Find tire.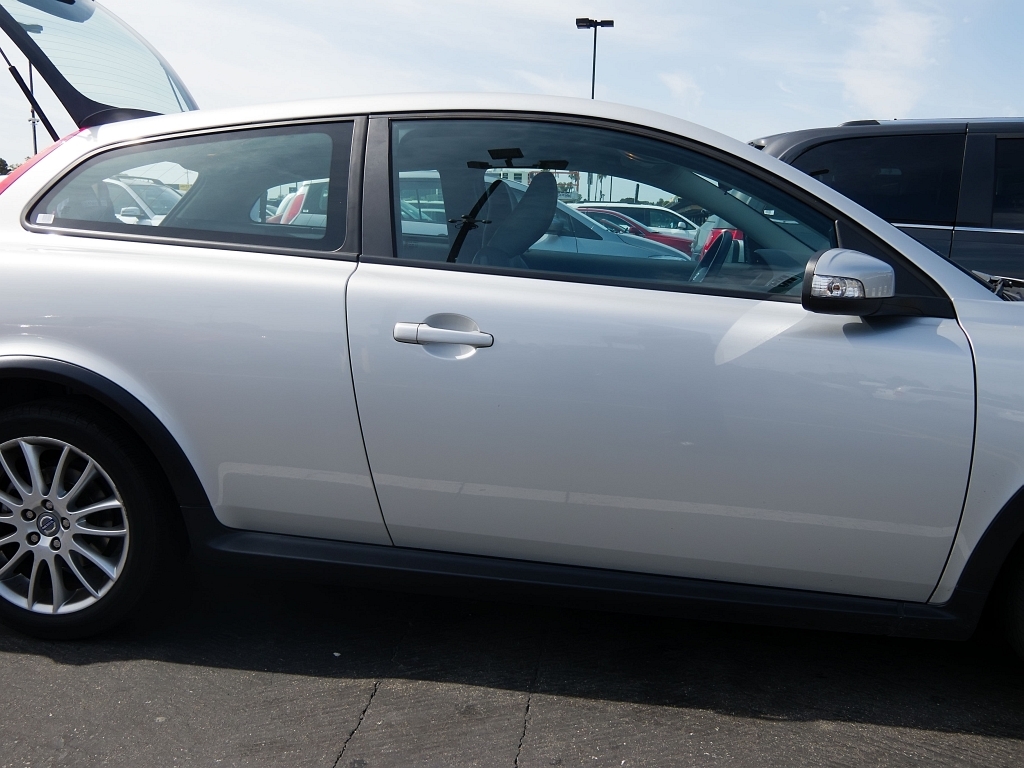
bbox=[1, 377, 164, 650].
